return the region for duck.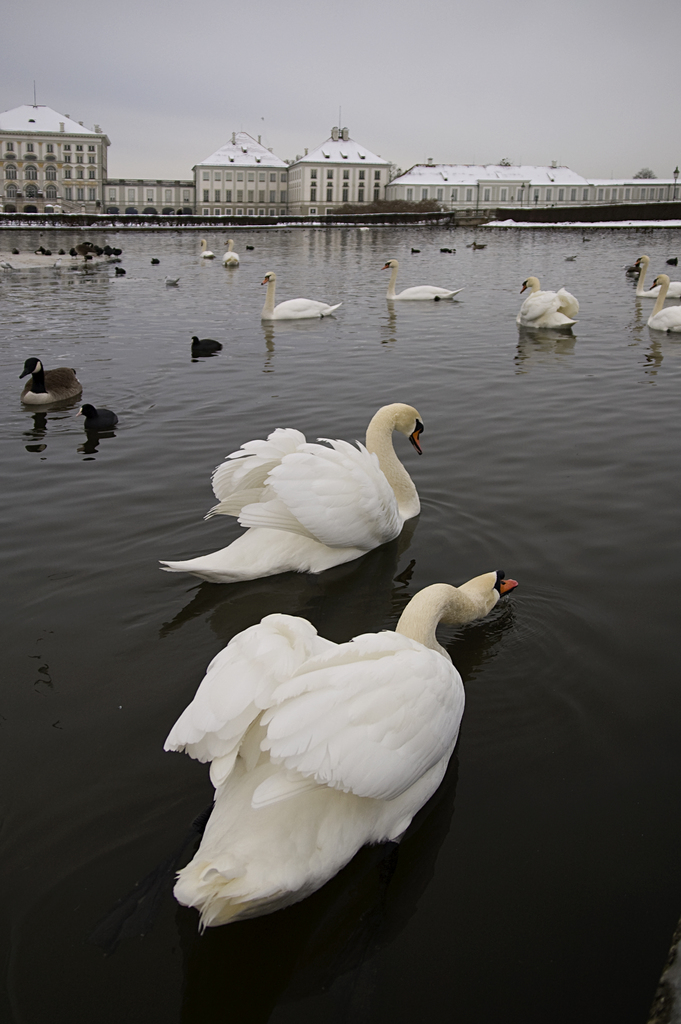
pyautogui.locateOnScreen(190, 330, 225, 358).
